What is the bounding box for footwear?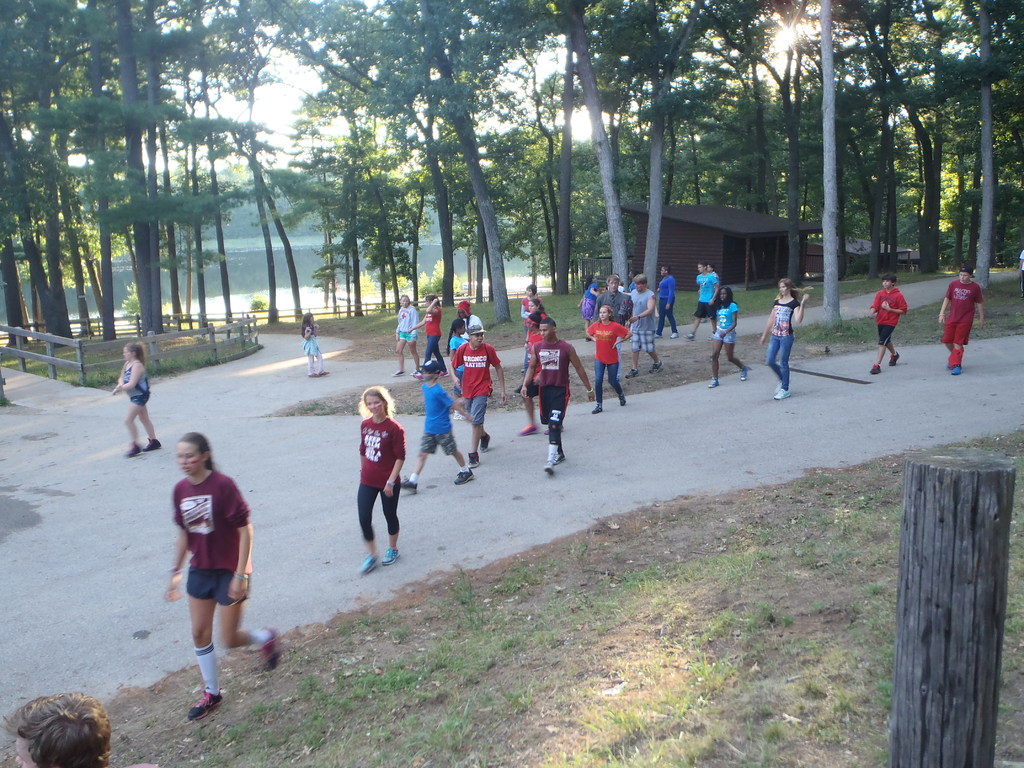
590/404/602/413.
